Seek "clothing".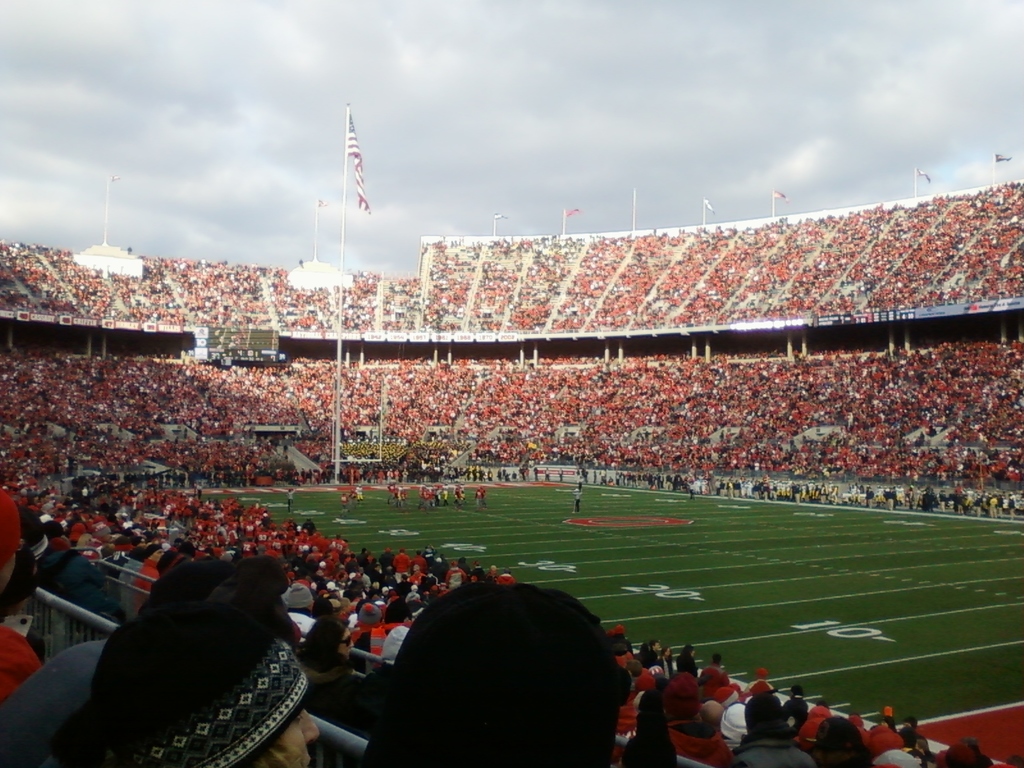
detection(572, 484, 584, 513).
